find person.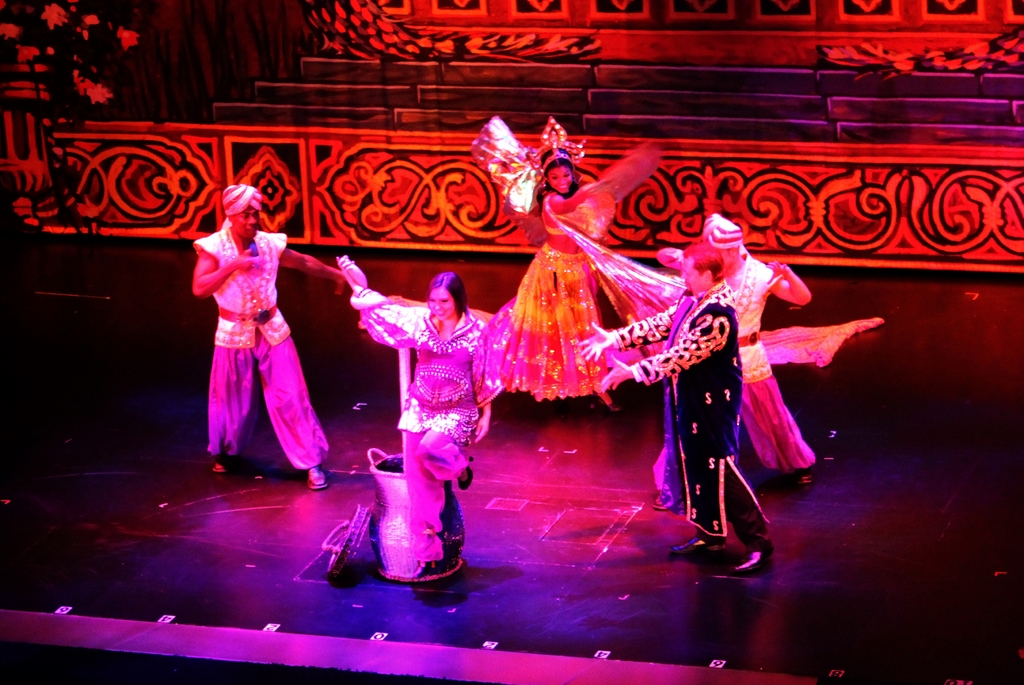
575/219/794/581.
